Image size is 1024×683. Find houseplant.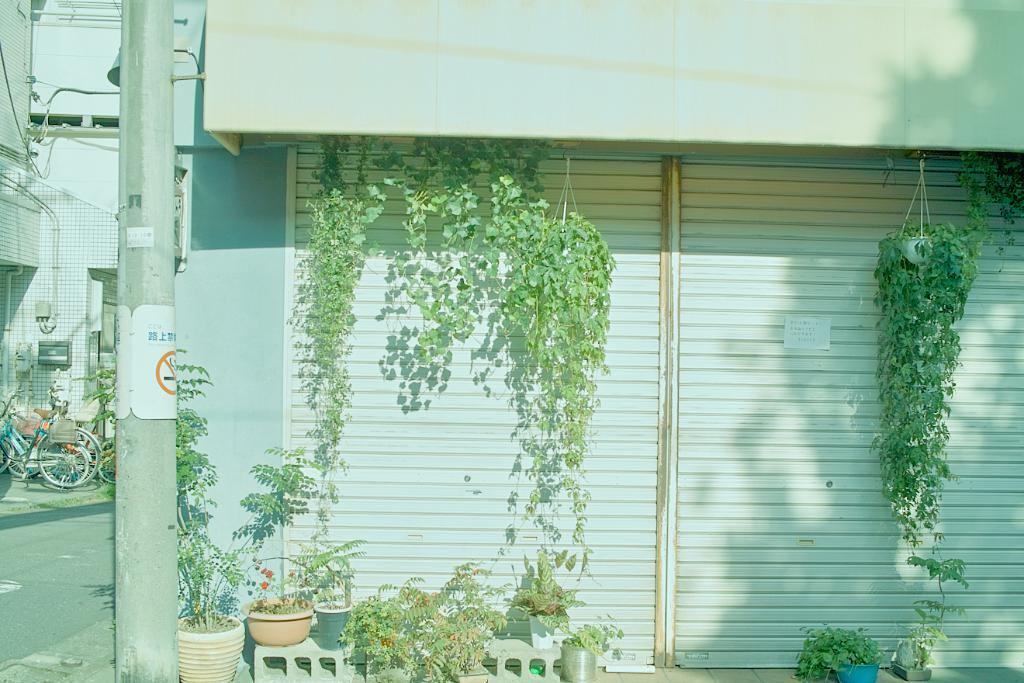
bbox=(314, 541, 365, 652).
